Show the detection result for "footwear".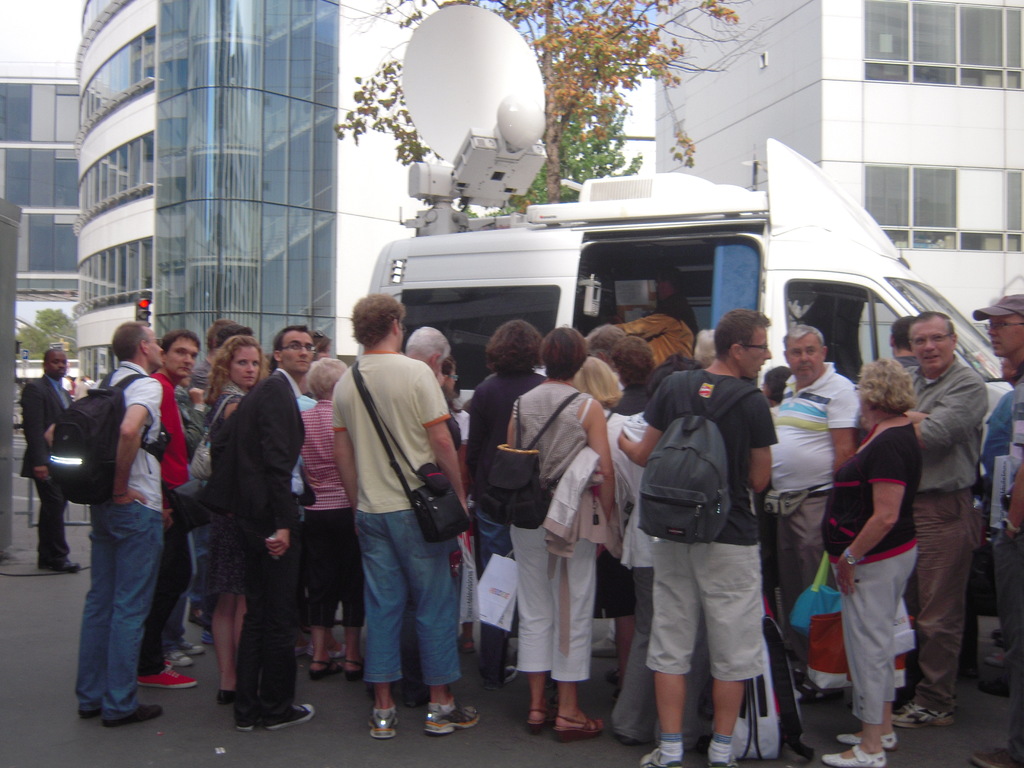
pyautogui.locateOnScreen(484, 666, 517, 688).
